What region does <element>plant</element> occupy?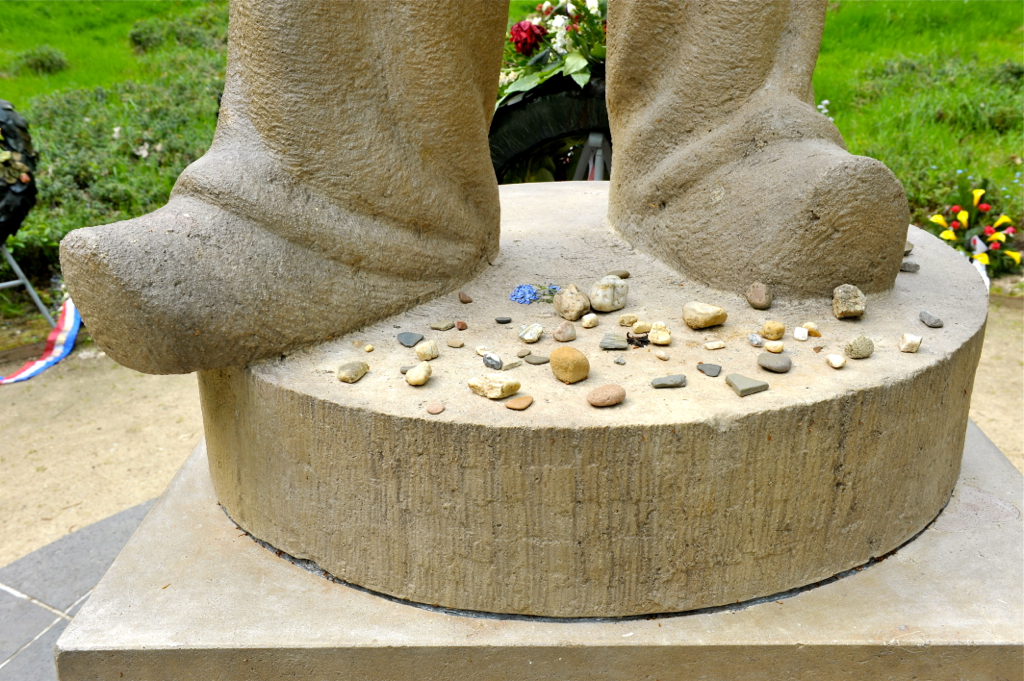
x1=0 y1=0 x2=235 y2=272.
